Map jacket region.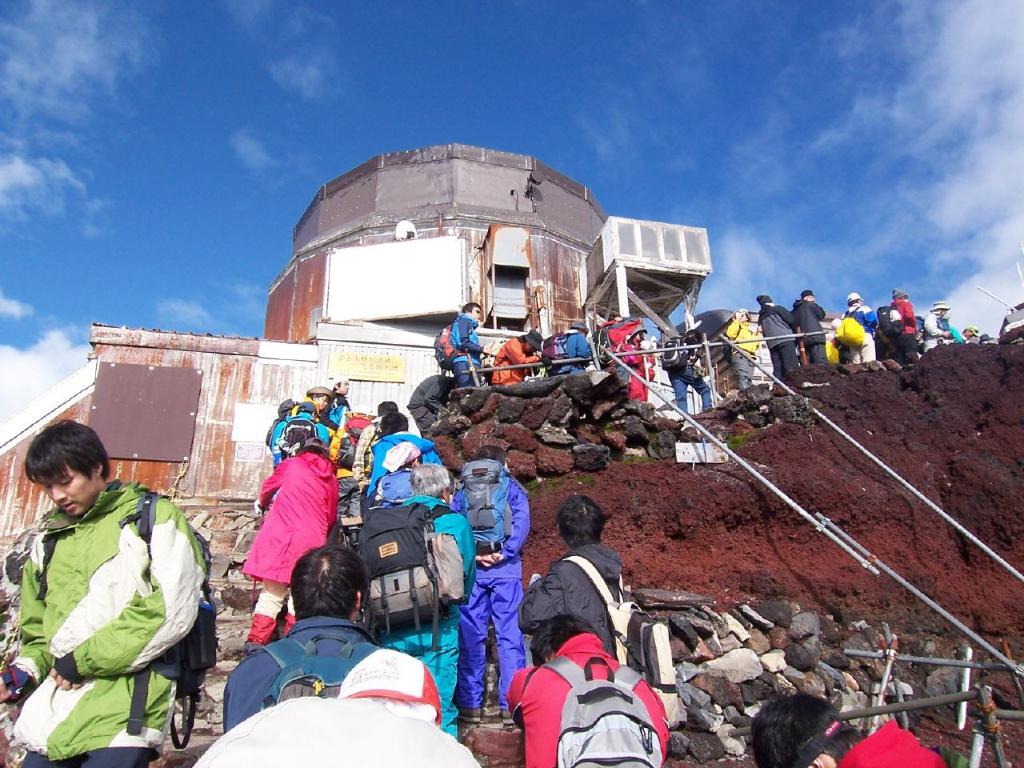
Mapped to locate(0, 468, 210, 764).
